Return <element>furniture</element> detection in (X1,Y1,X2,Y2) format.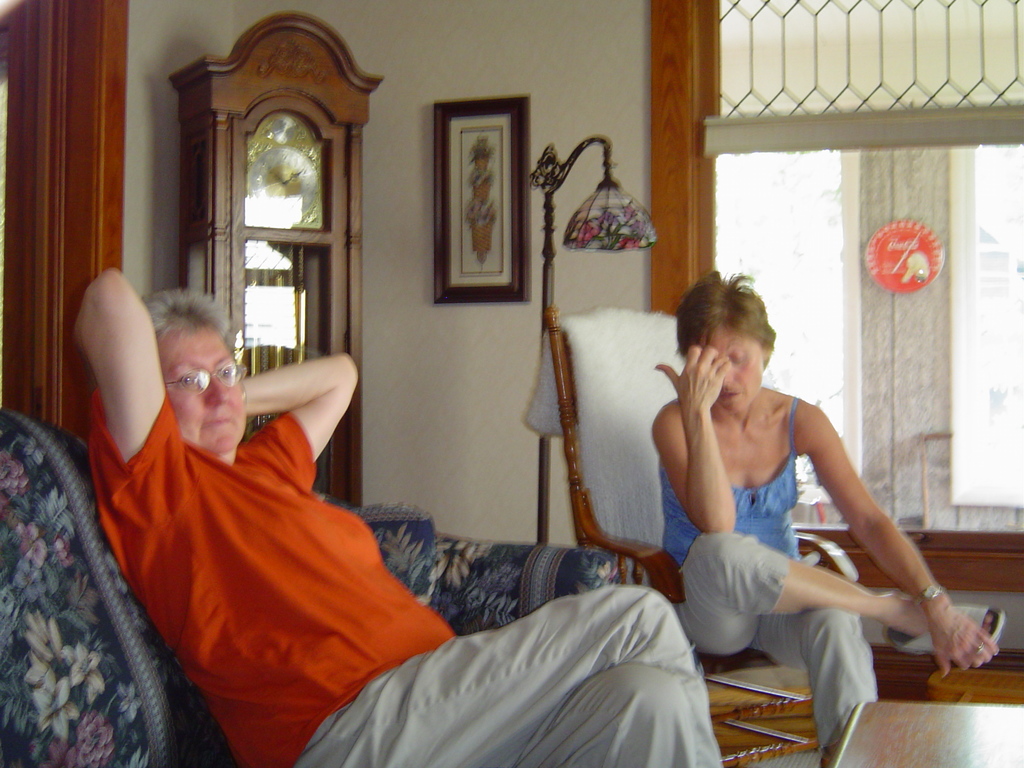
(0,405,650,767).
